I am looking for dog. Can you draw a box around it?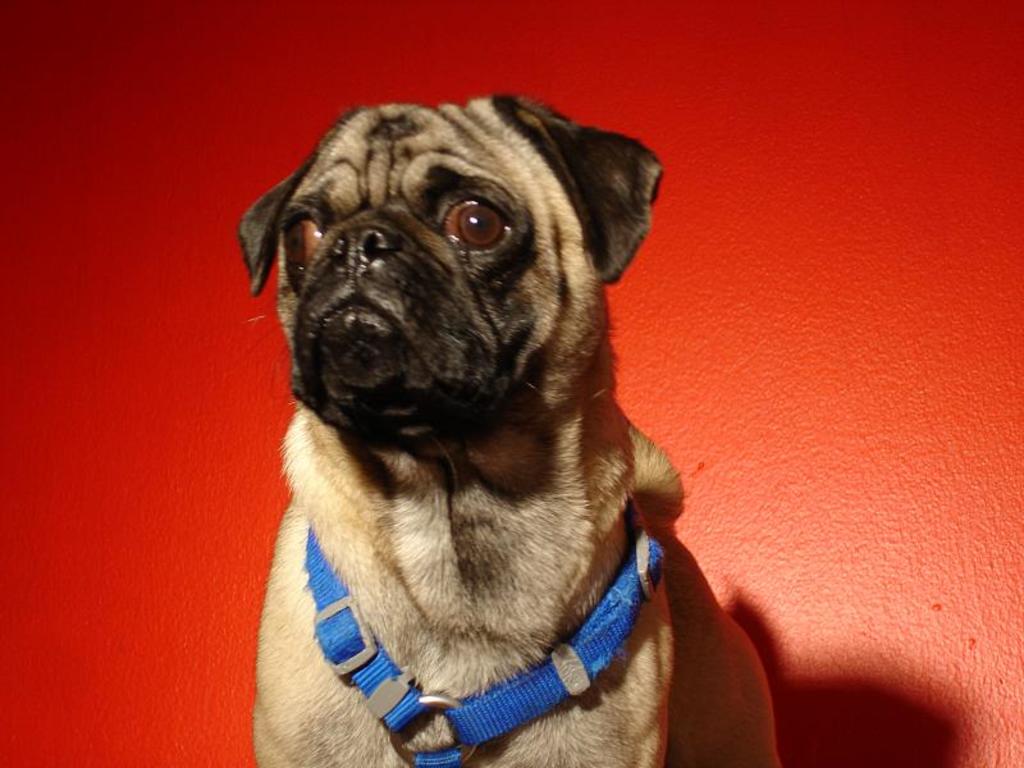
Sure, the bounding box is crop(234, 92, 783, 767).
